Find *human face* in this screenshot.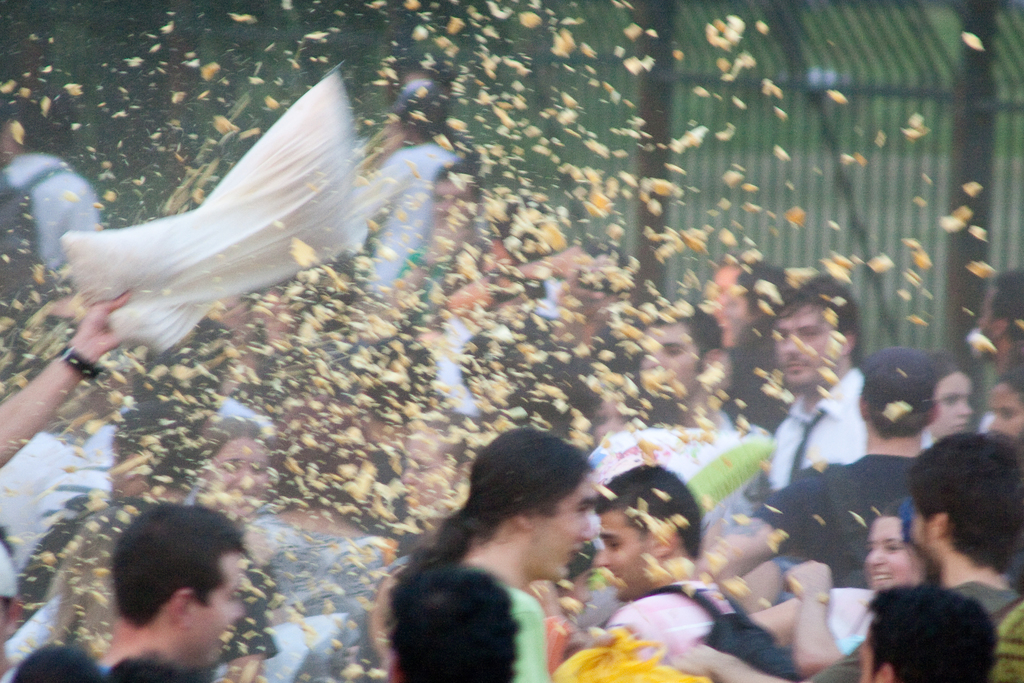
The bounding box for *human face* is [left=645, top=320, right=700, bottom=402].
